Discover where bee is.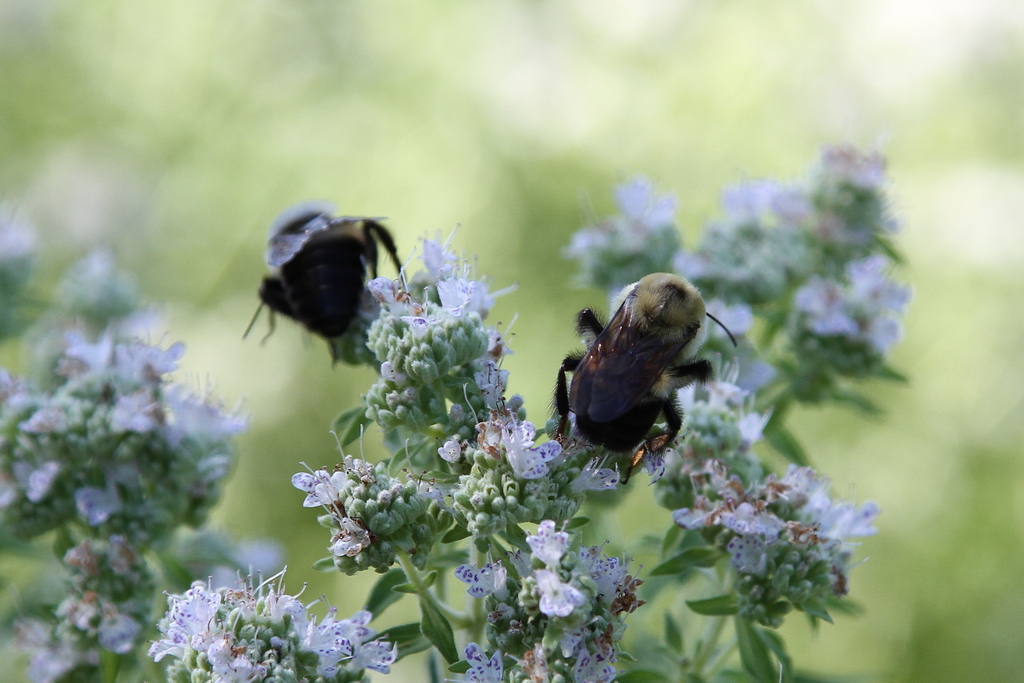
Discovered at [235,195,410,372].
